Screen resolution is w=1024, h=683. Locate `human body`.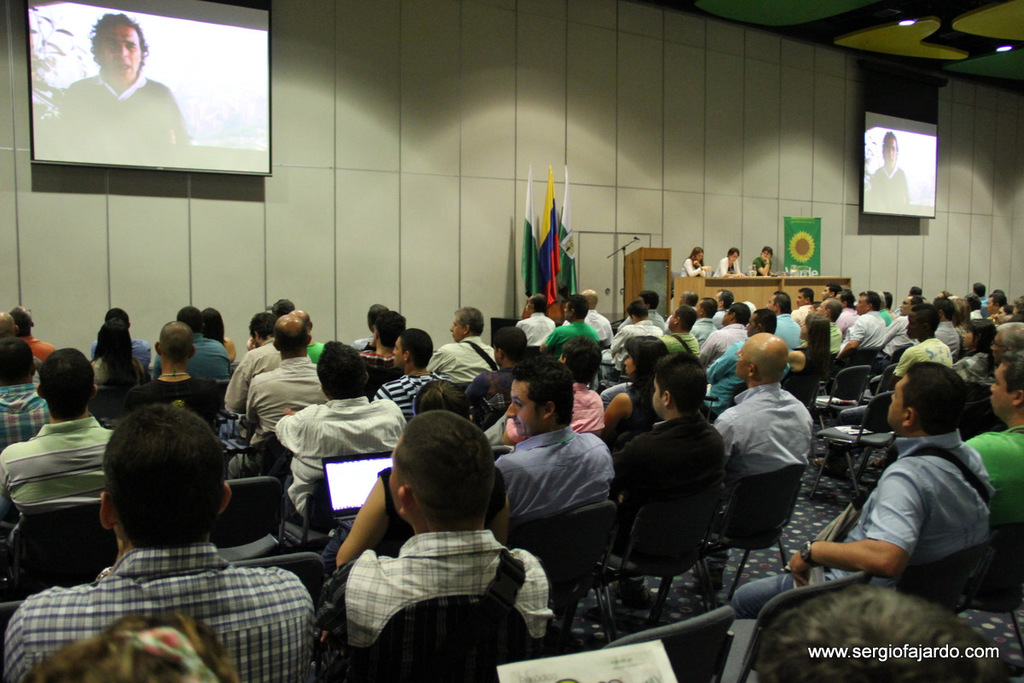
bbox(753, 253, 777, 274).
